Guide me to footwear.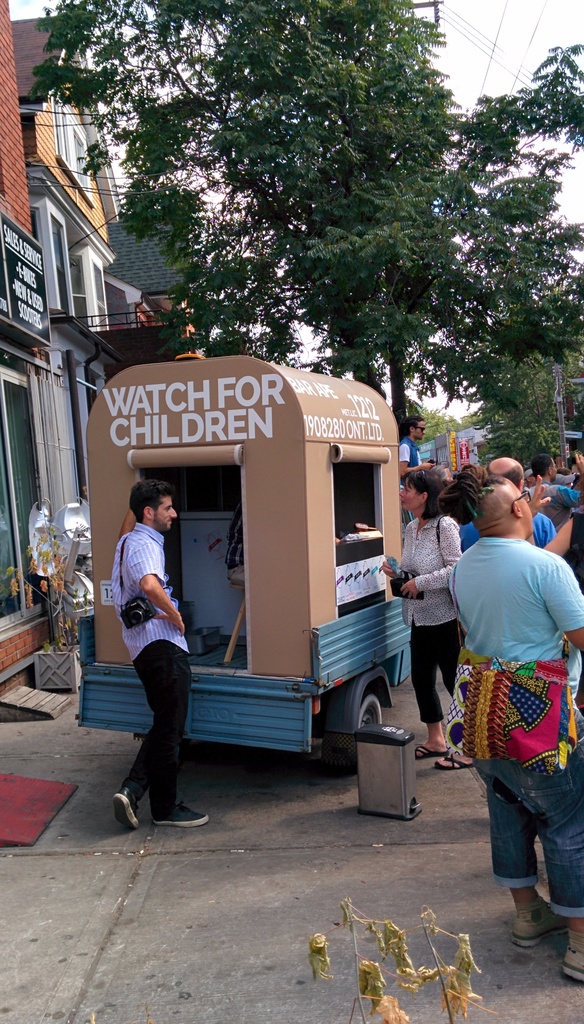
Guidance: (564, 932, 583, 984).
